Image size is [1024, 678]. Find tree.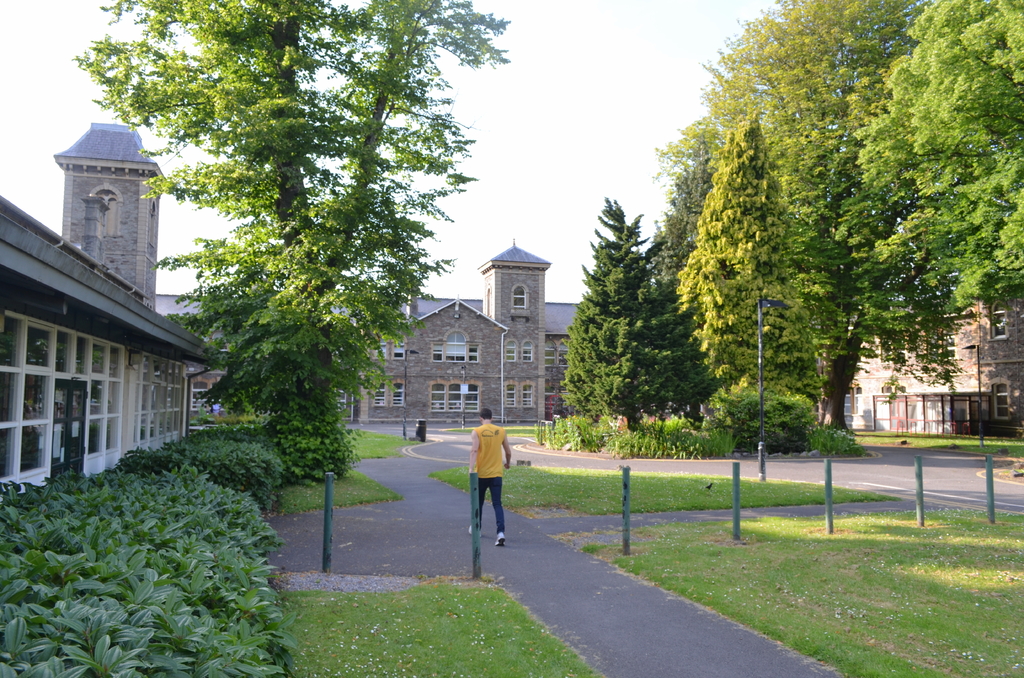
[136, 27, 468, 506].
